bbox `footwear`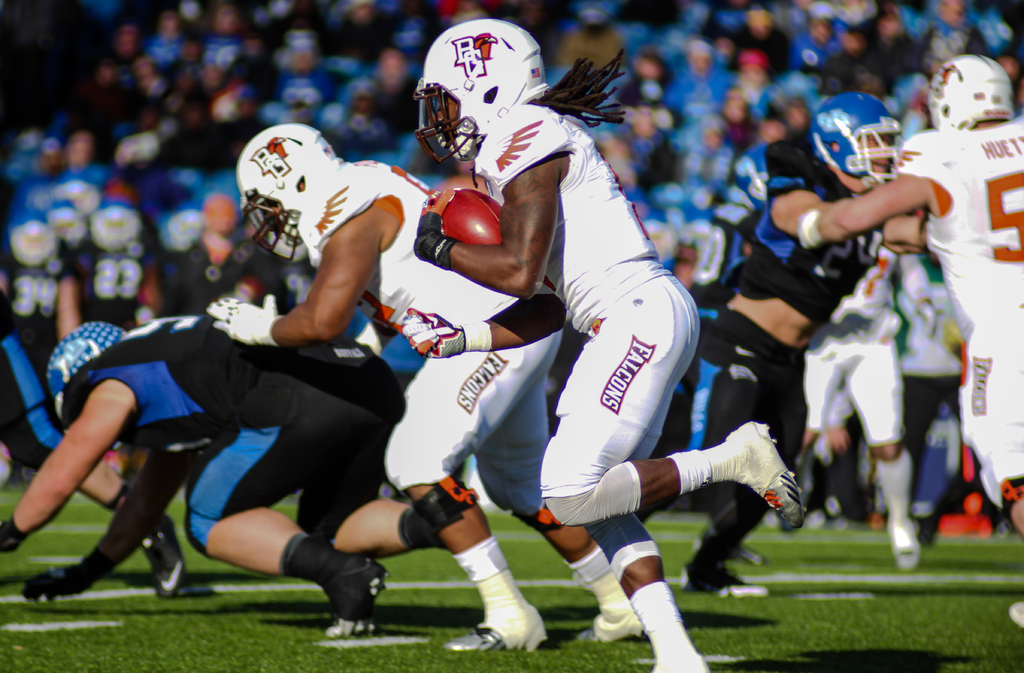
bbox(766, 424, 806, 531)
